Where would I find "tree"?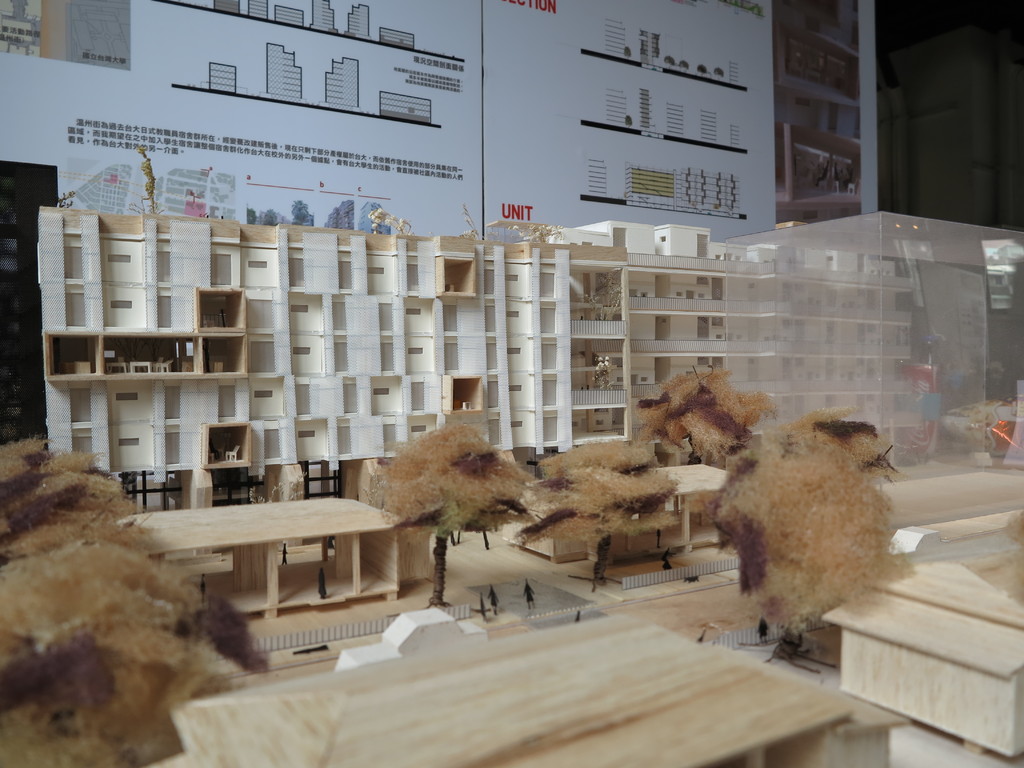
At <region>509, 433, 684, 591</region>.
